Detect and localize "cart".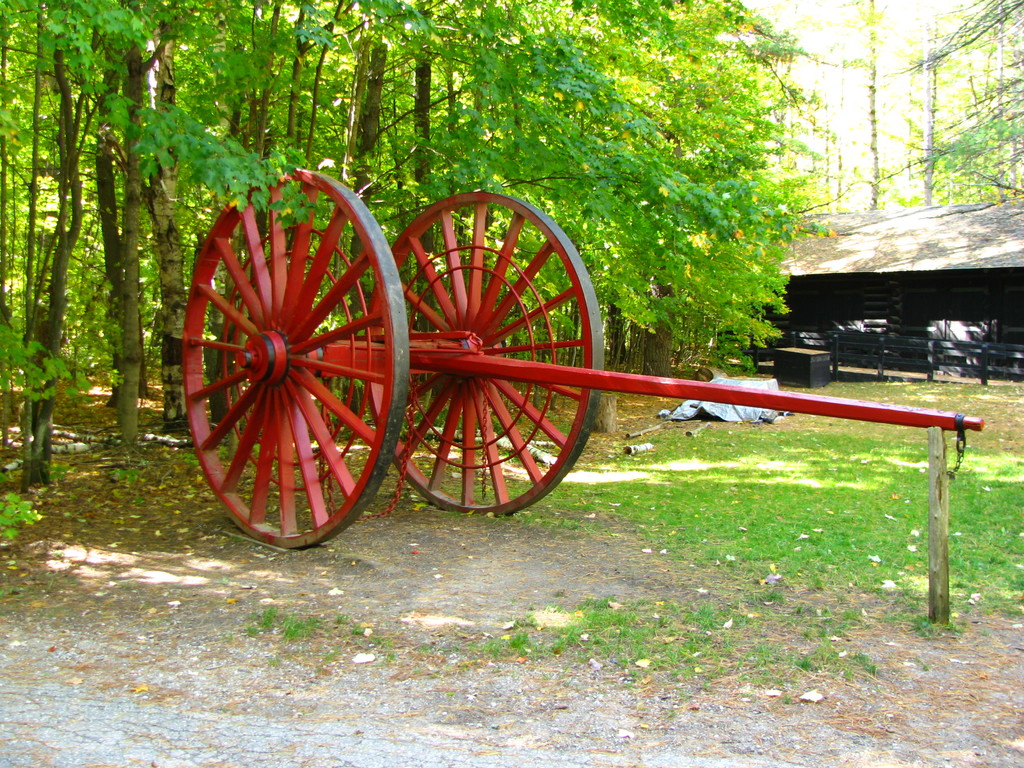
Localized at [184,169,985,552].
